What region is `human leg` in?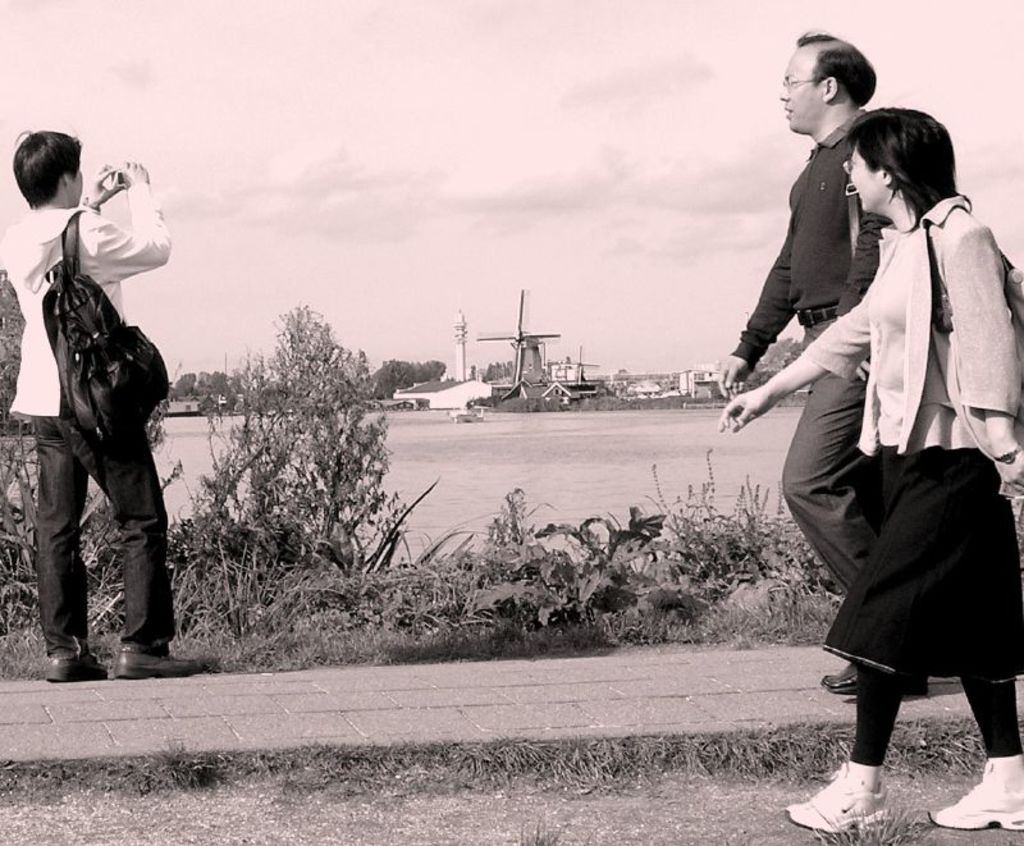
box(840, 471, 983, 777).
